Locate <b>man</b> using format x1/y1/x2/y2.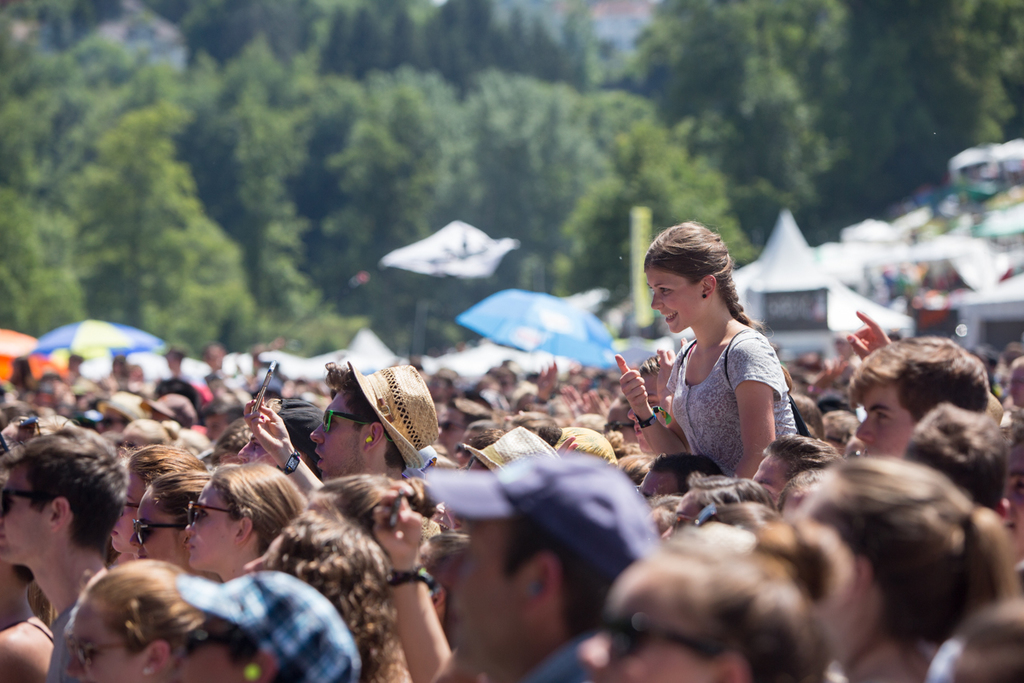
0/429/135/656.
